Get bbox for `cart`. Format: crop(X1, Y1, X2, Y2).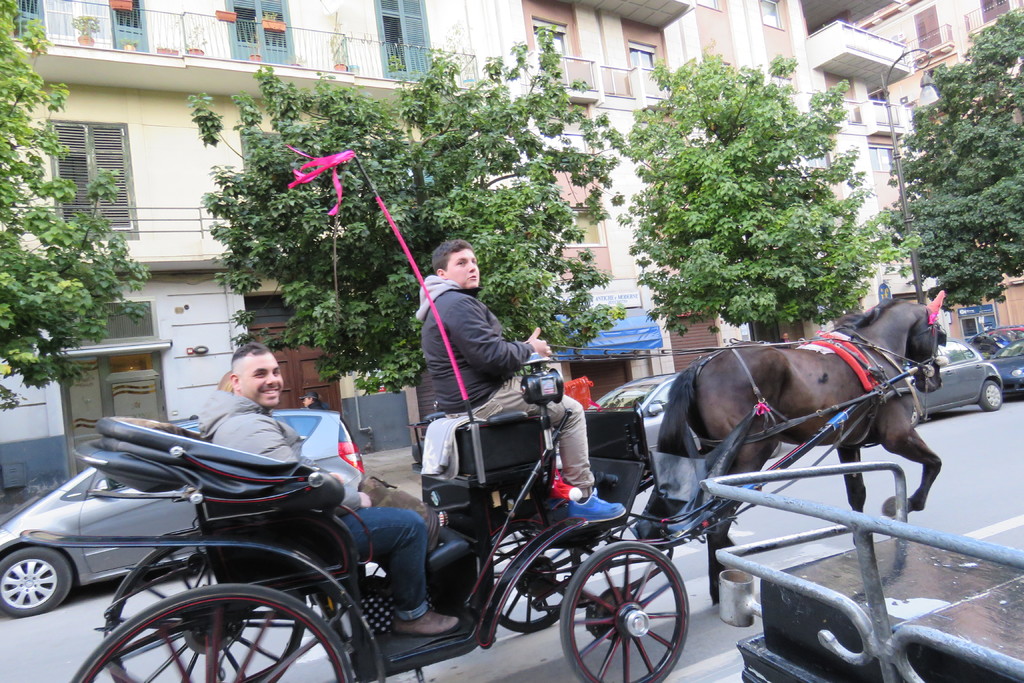
crop(17, 353, 924, 682).
